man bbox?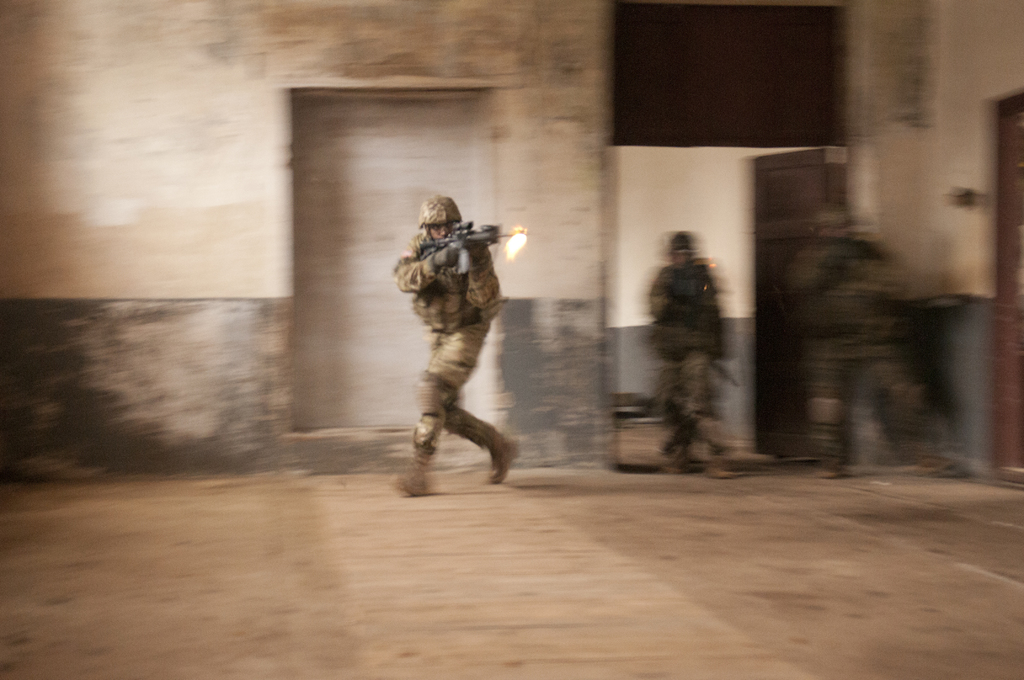
l=381, t=172, r=537, b=485
